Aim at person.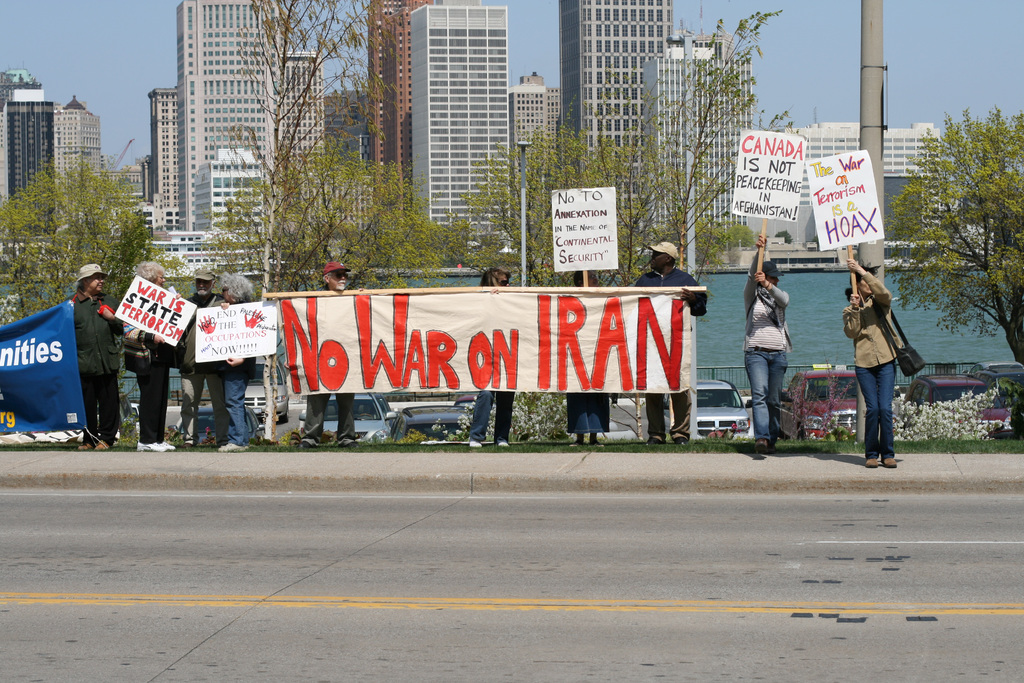
Aimed at l=169, t=261, r=233, b=443.
